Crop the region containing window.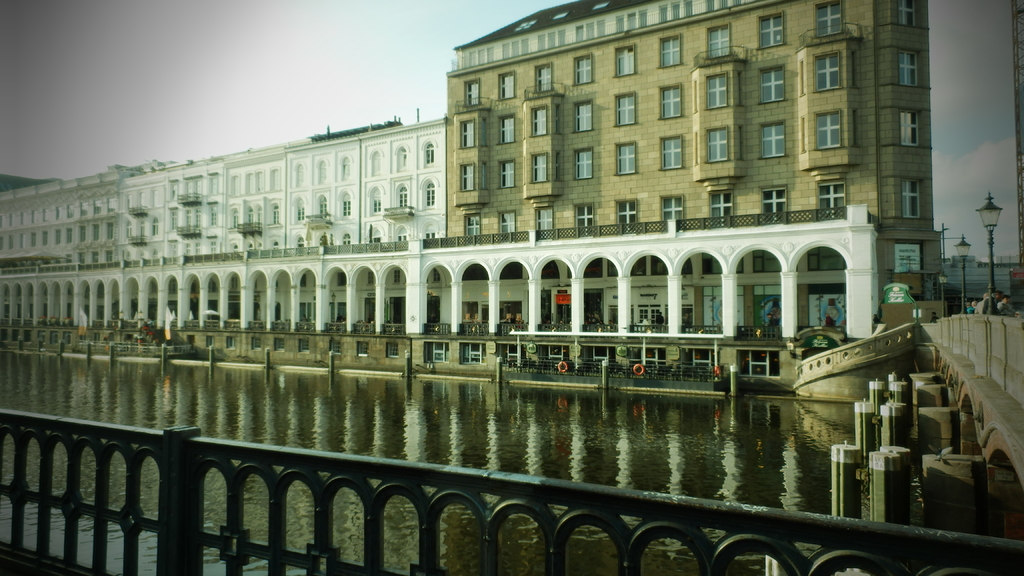
Crop region: rect(150, 282, 159, 294).
